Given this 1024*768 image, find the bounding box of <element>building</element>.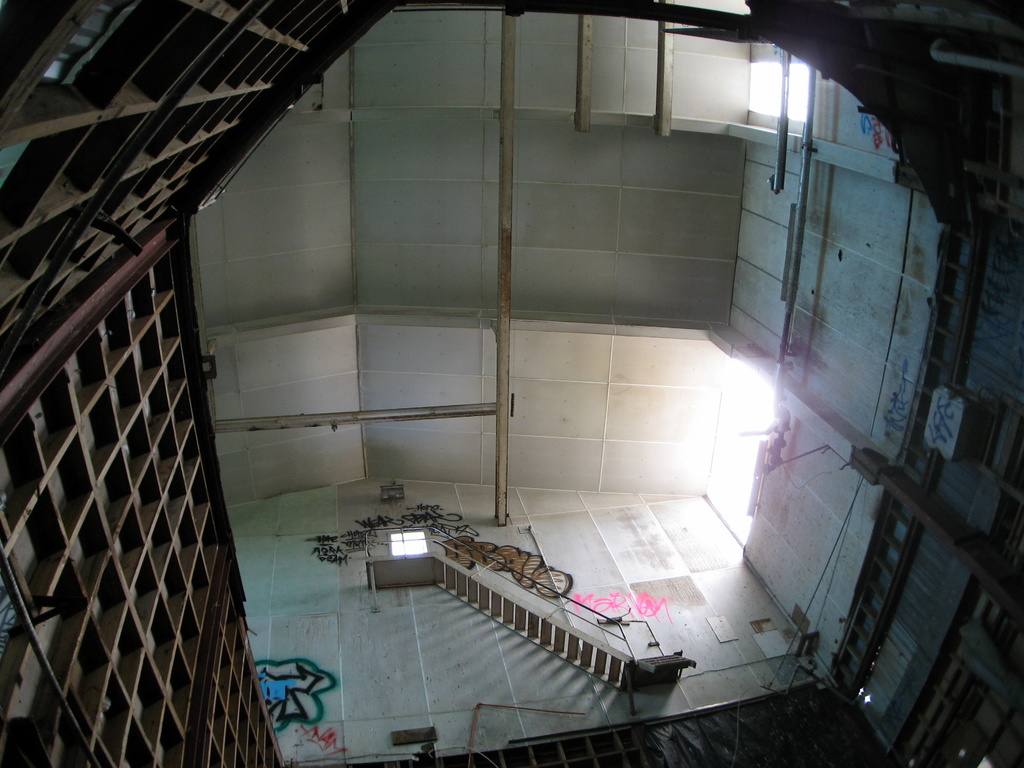
x1=0, y1=0, x2=1023, y2=767.
